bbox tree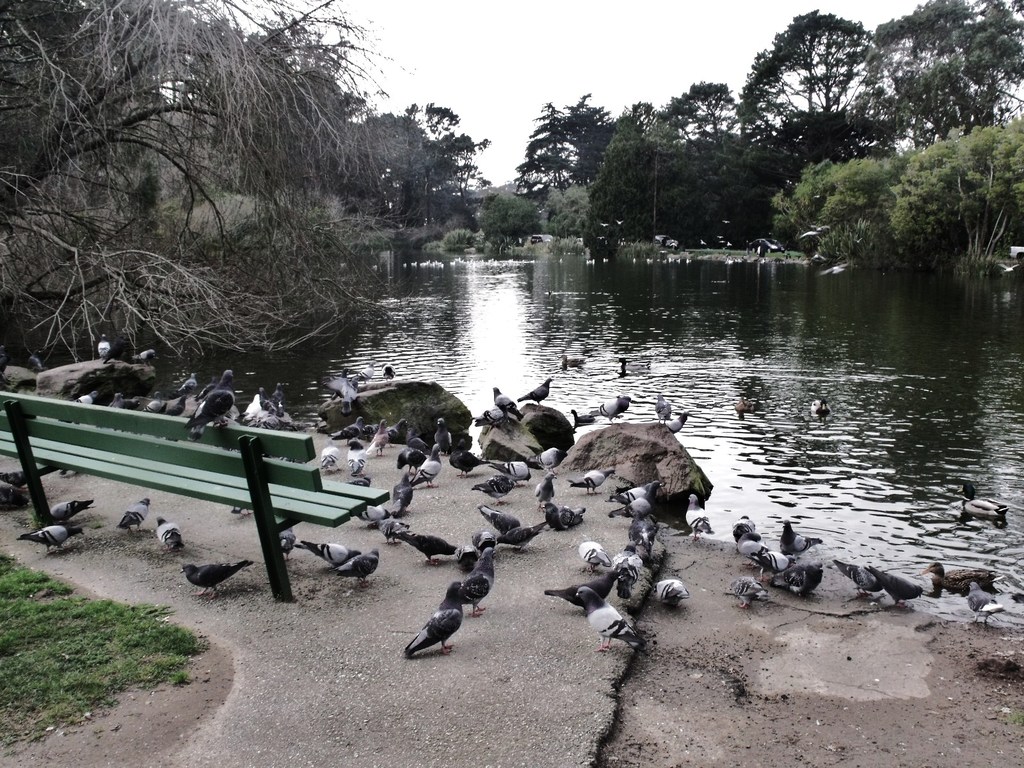
pyautogui.locateOnScreen(477, 192, 532, 243)
